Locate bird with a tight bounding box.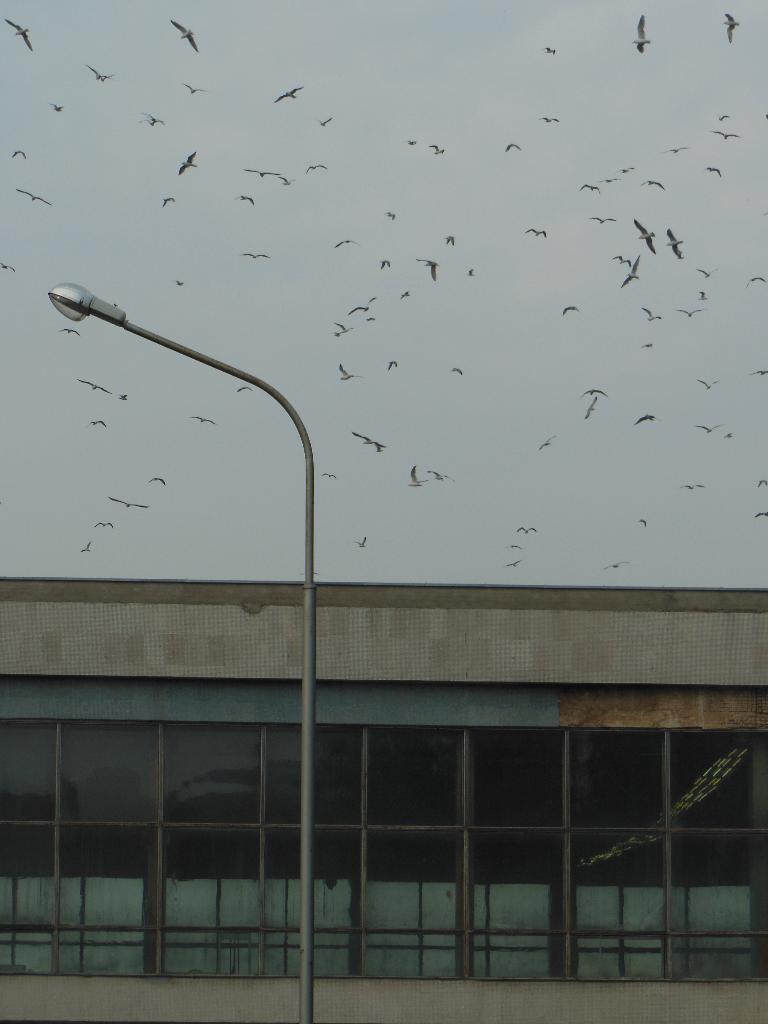
select_region(180, 87, 205, 95).
